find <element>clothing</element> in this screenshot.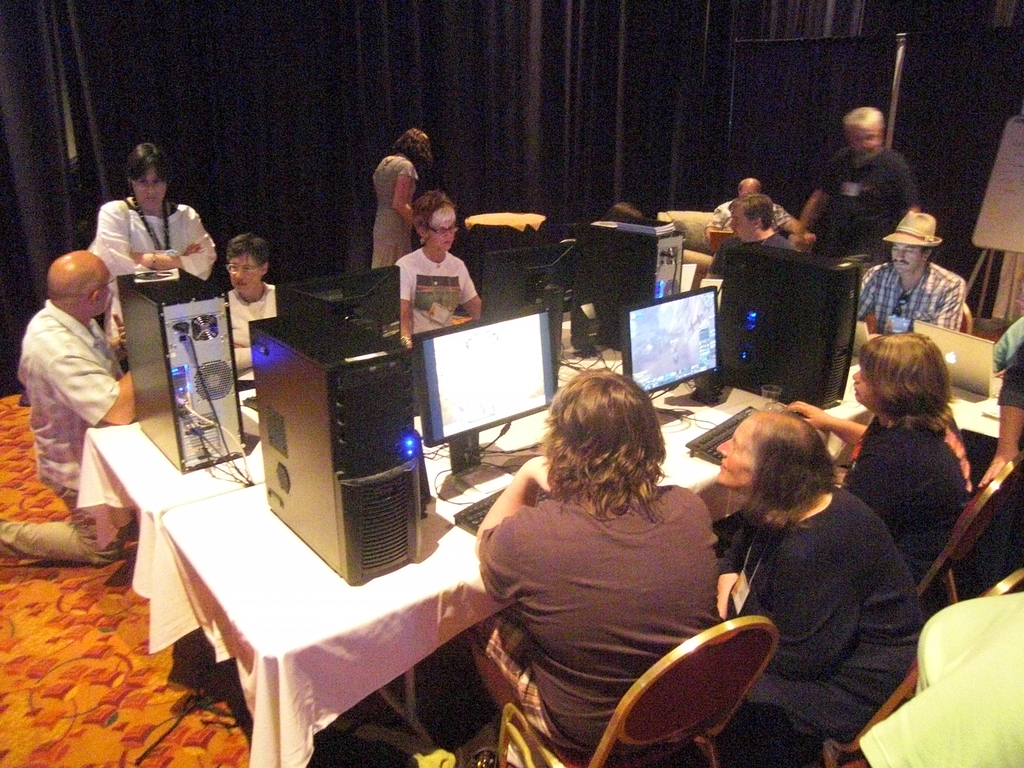
The bounding box for <element>clothing</element> is [207,281,285,374].
